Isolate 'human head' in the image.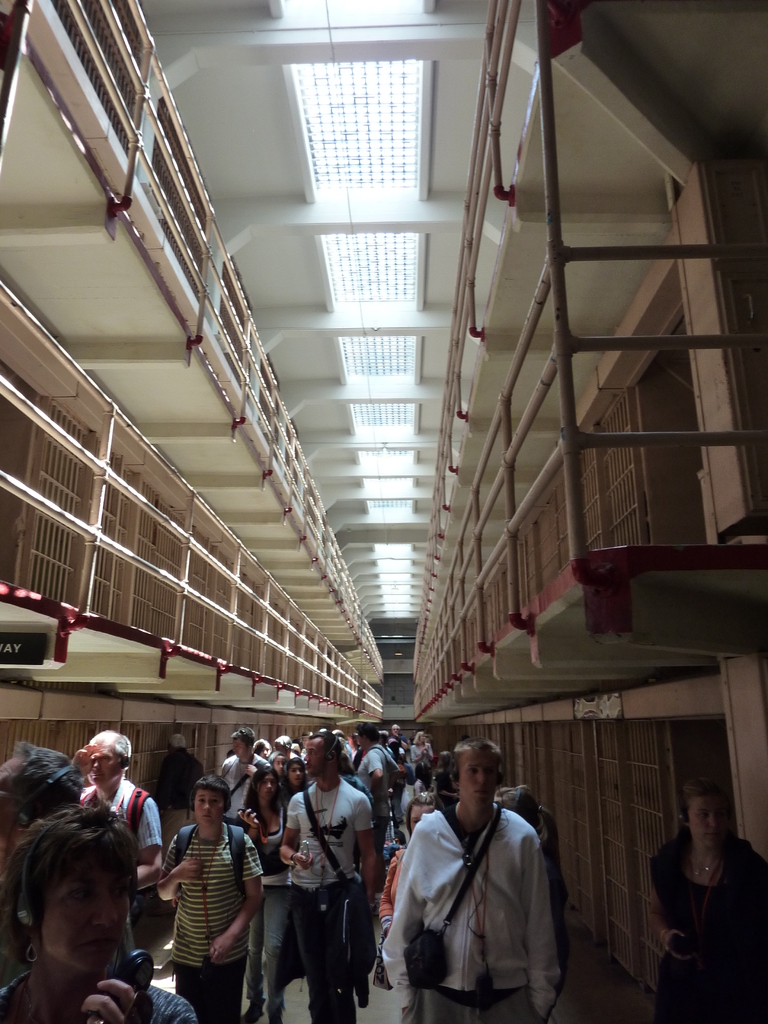
Isolated region: 229,727,257,767.
